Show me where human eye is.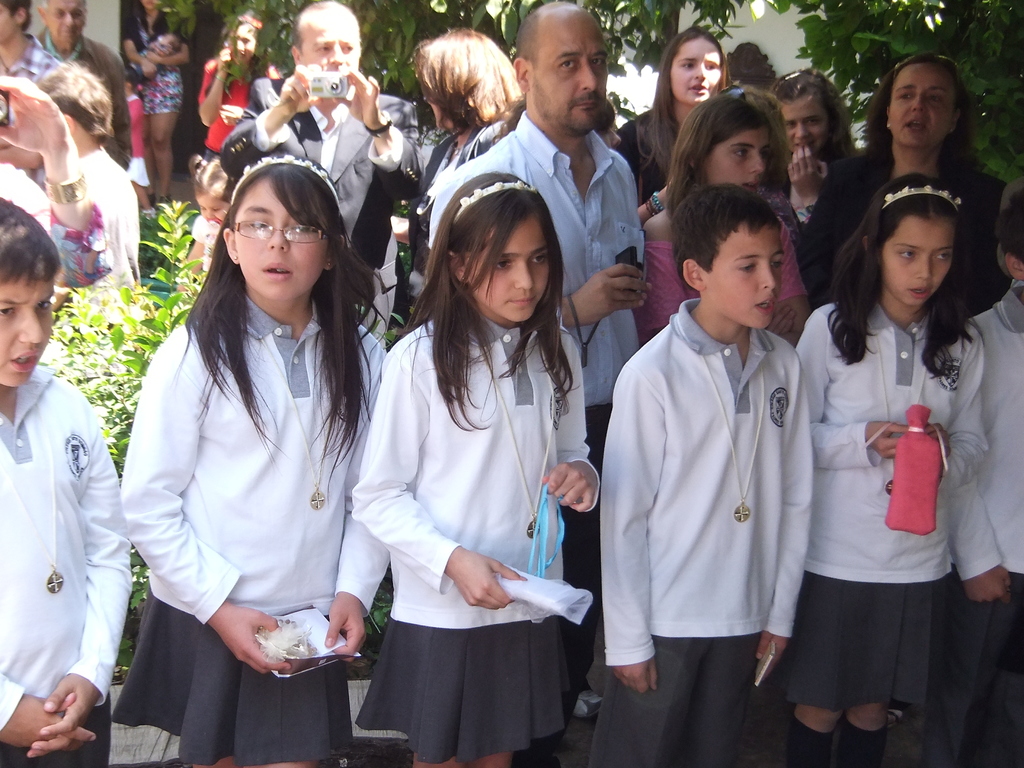
human eye is at <box>341,42,355,52</box>.
